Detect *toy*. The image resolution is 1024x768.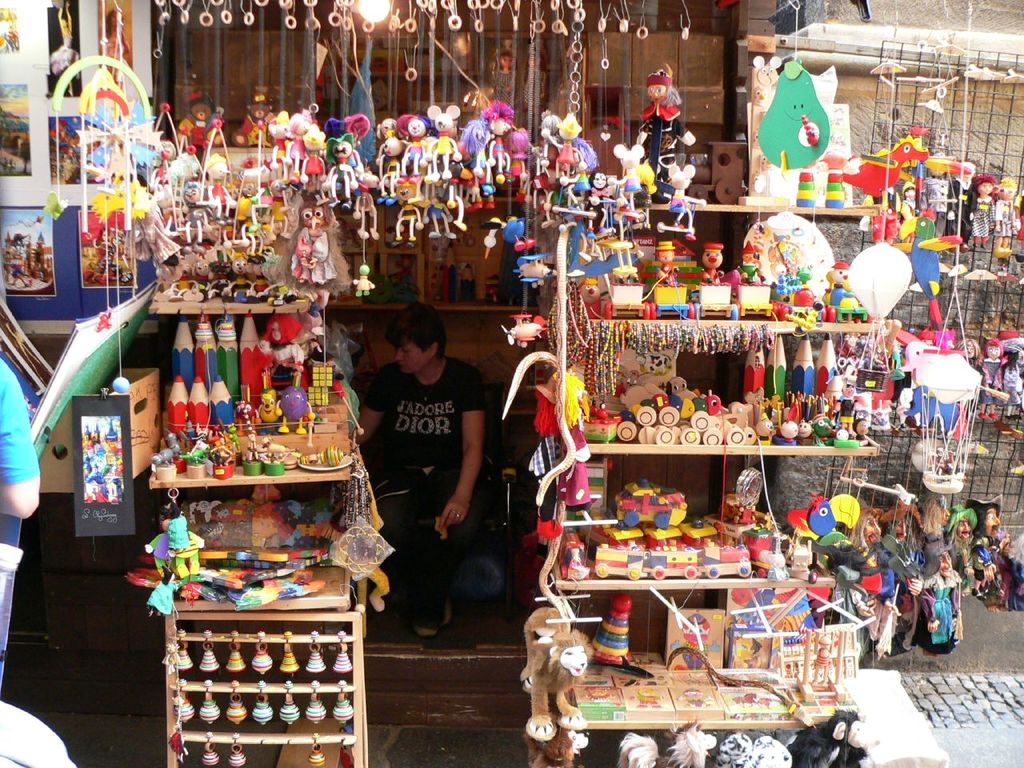
detection(190, 684, 224, 724).
